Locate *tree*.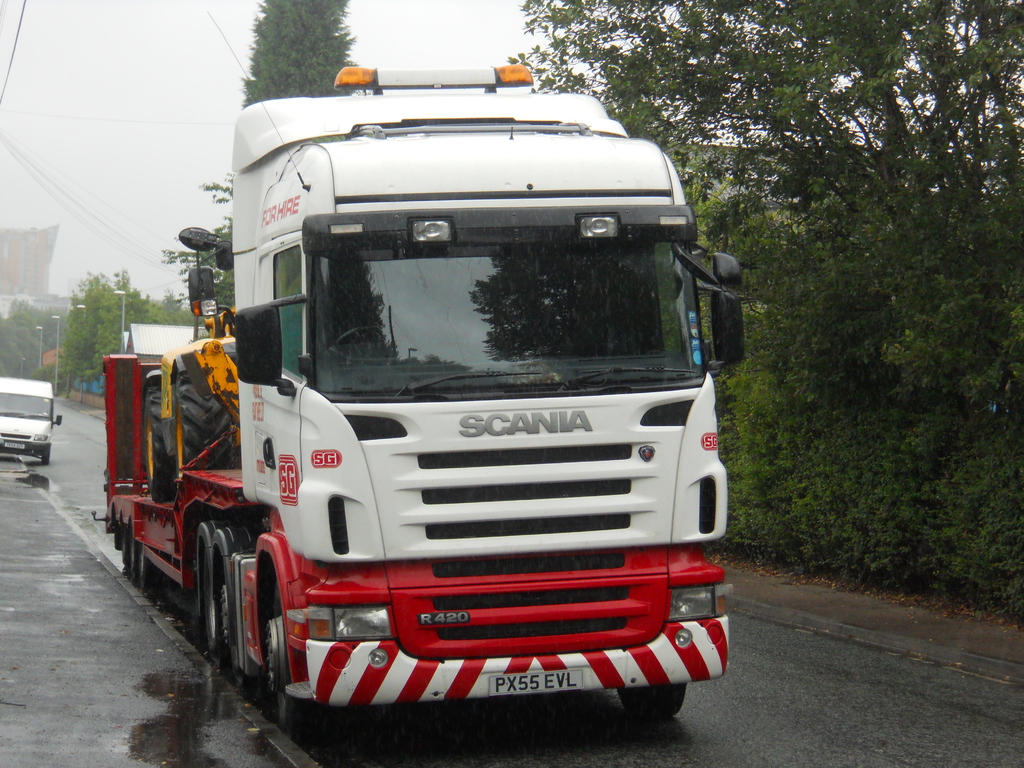
Bounding box: box(53, 269, 200, 387).
